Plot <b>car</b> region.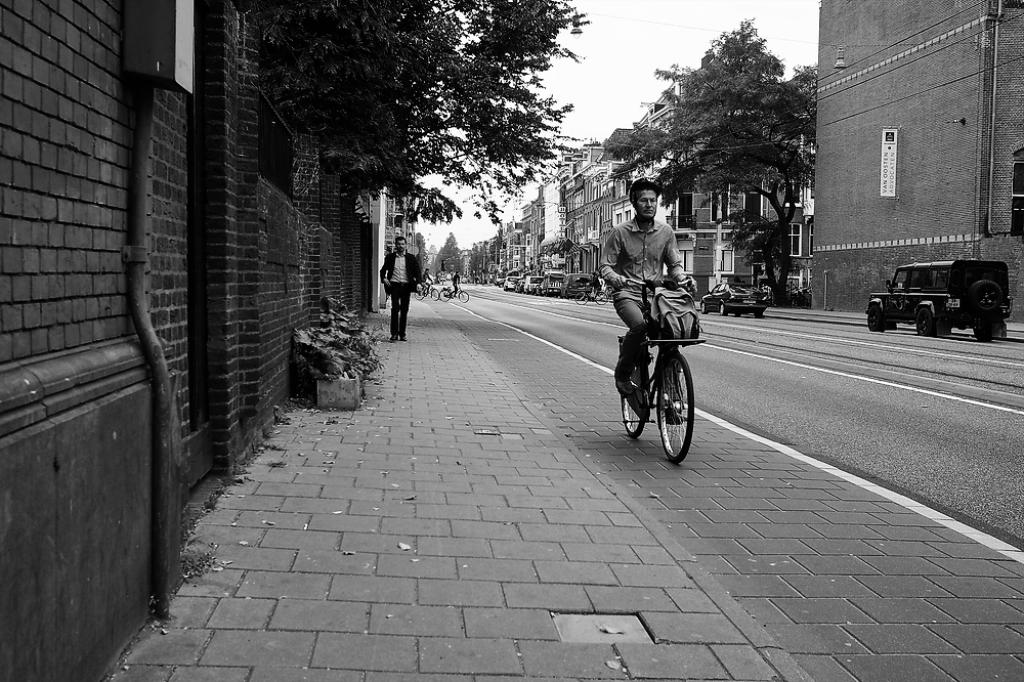
Plotted at pyautogui.locateOnScreen(699, 284, 768, 319).
